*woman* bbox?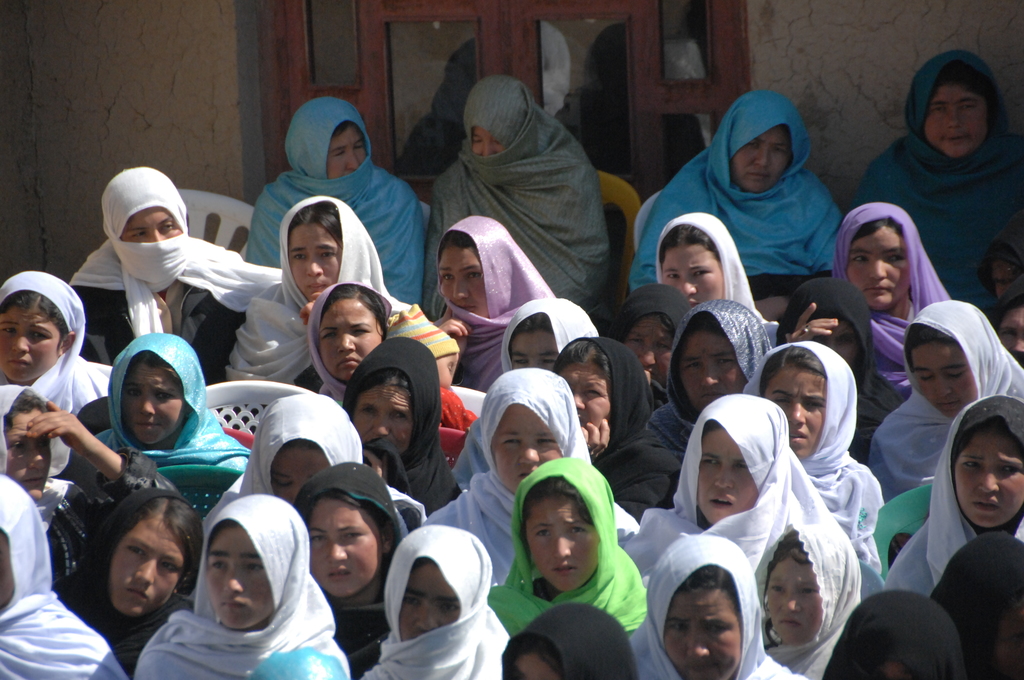
box=[834, 201, 951, 375]
